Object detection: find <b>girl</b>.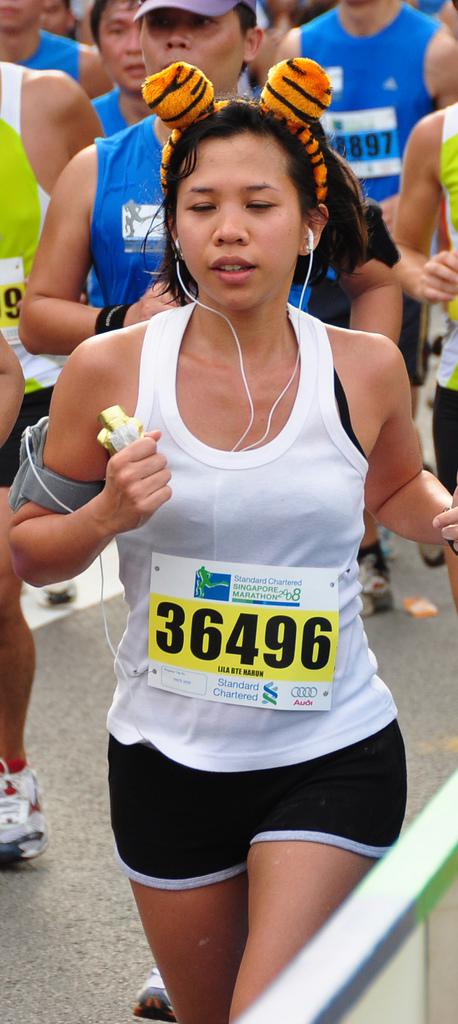
{"x1": 0, "y1": 53, "x2": 457, "y2": 1023}.
